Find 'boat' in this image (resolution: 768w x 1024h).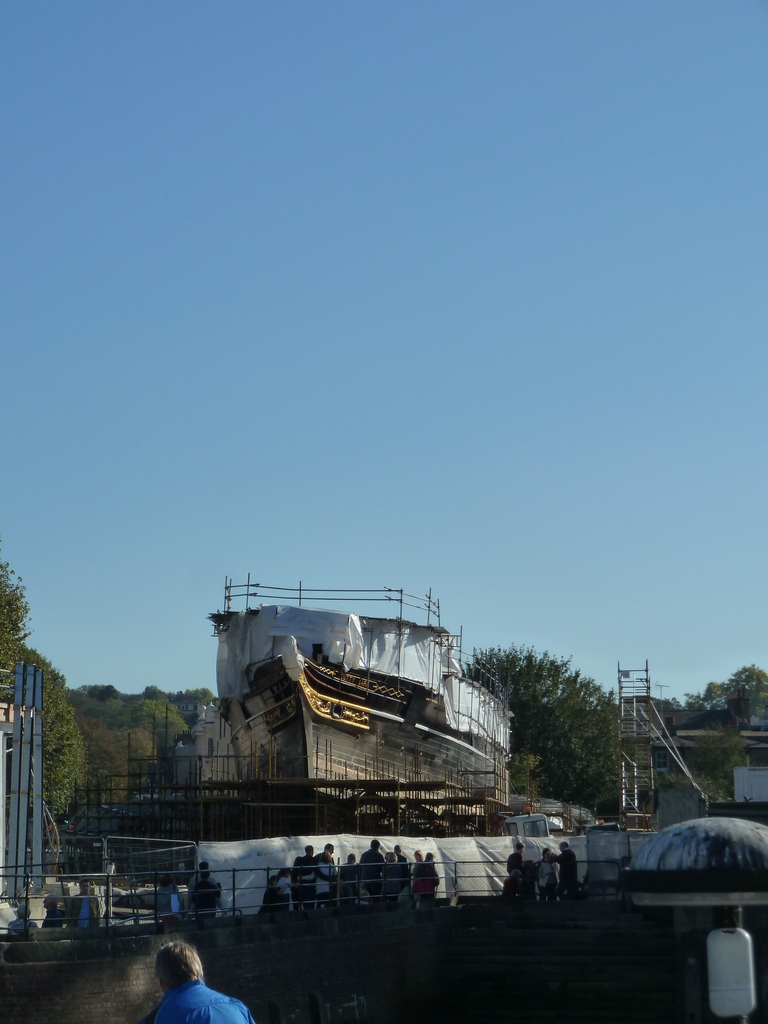
BBox(144, 563, 533, 841).
